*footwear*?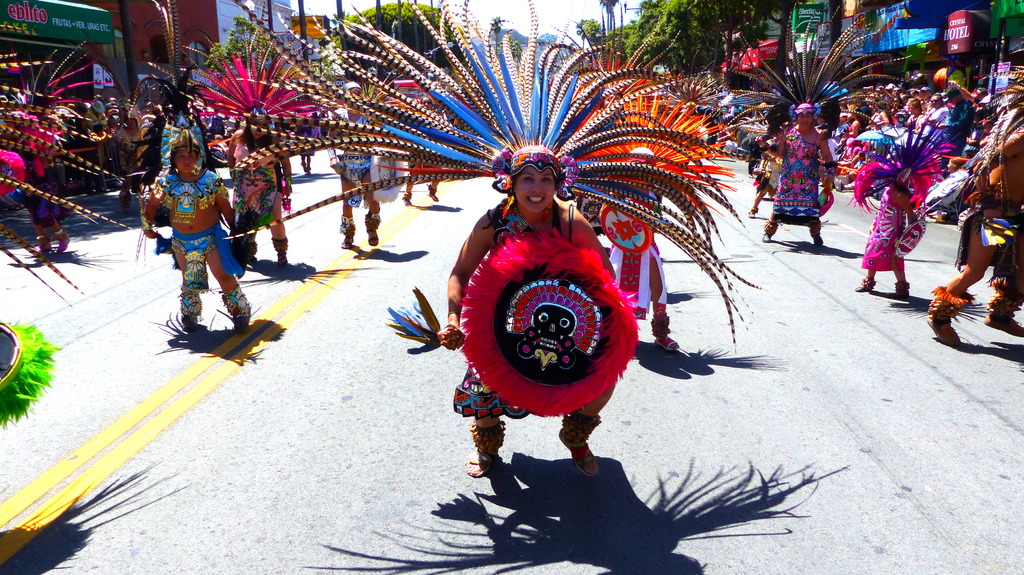
bbox=[57, 235, 70, 256]
